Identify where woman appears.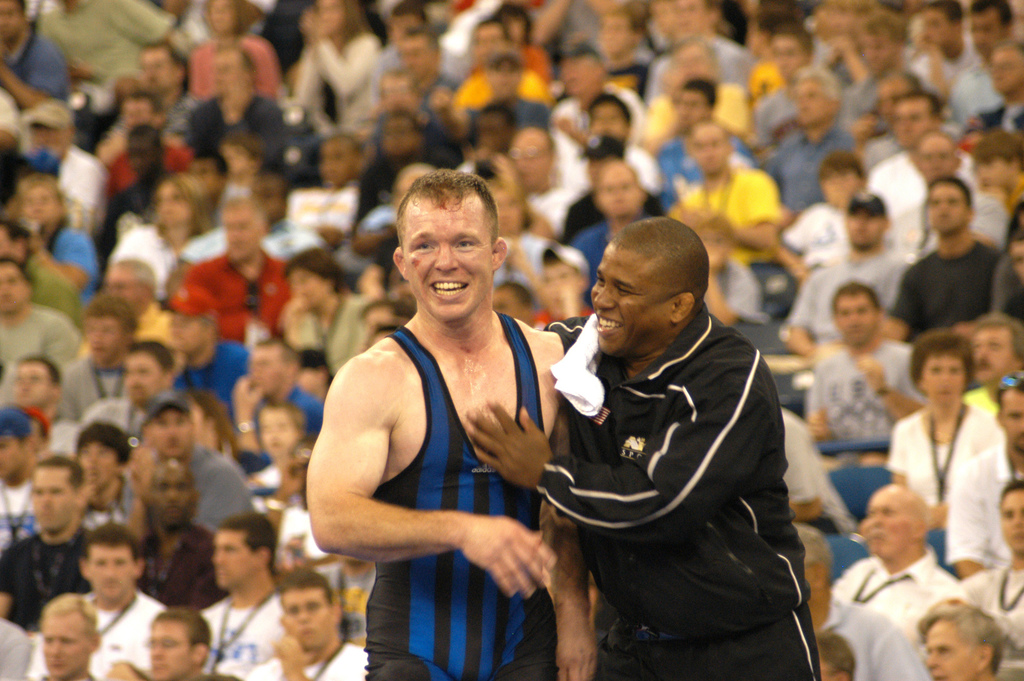
Appears at crop(917, 600, 1007, 680).
